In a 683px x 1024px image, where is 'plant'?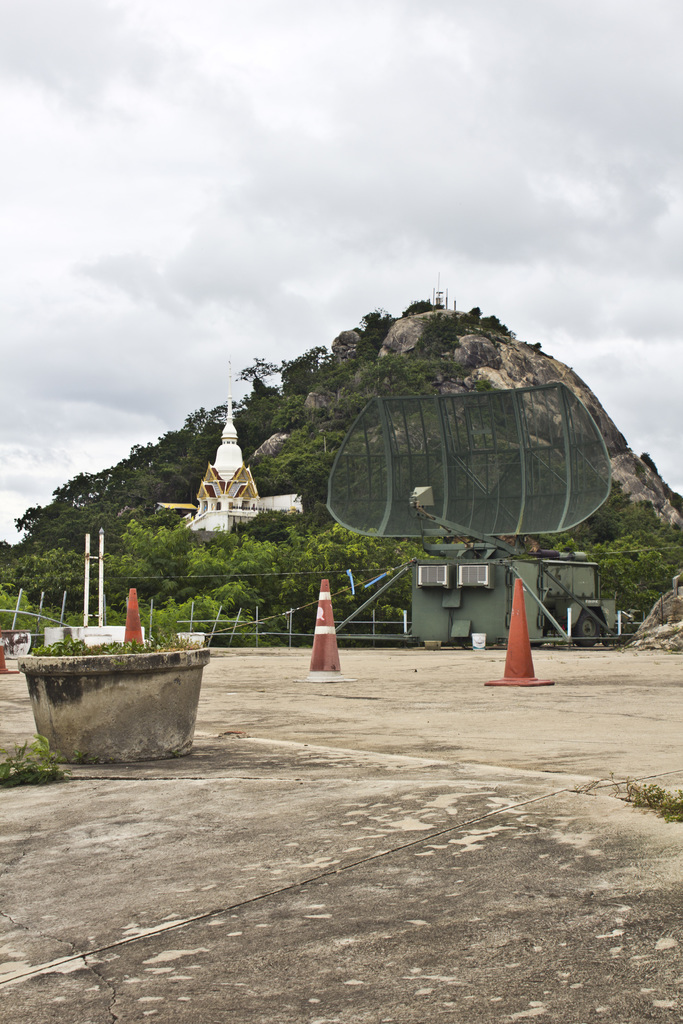
[left=604, top=780, right=682, bottom=817].
